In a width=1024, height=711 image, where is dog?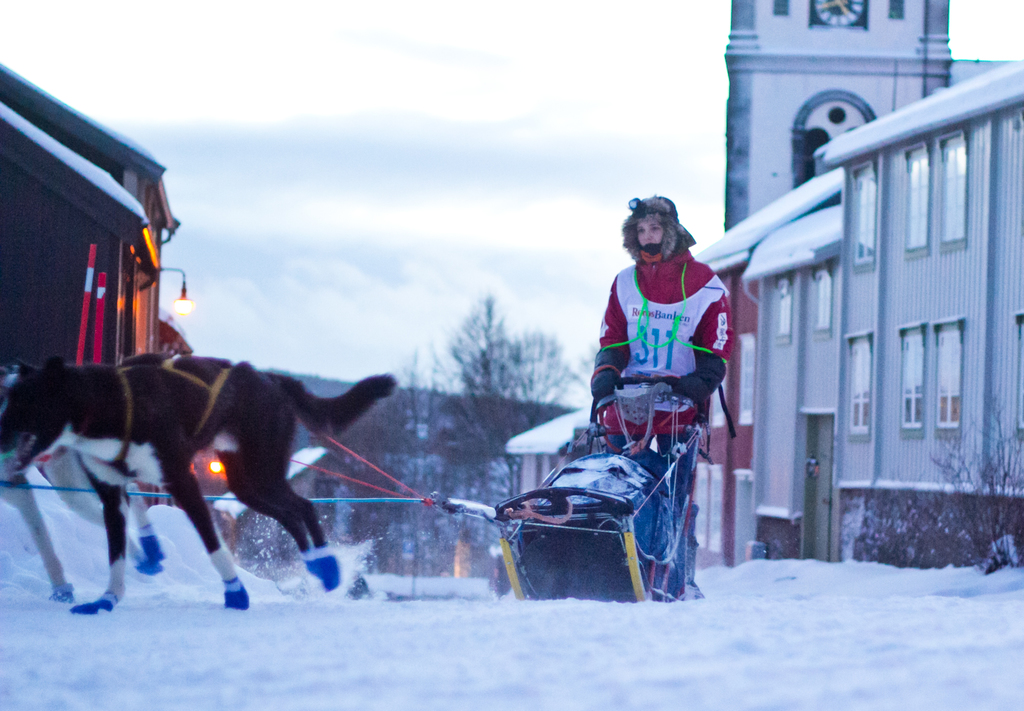
{"x1": 0, "y1": 359, "x2": 394, "y2": 624}.
